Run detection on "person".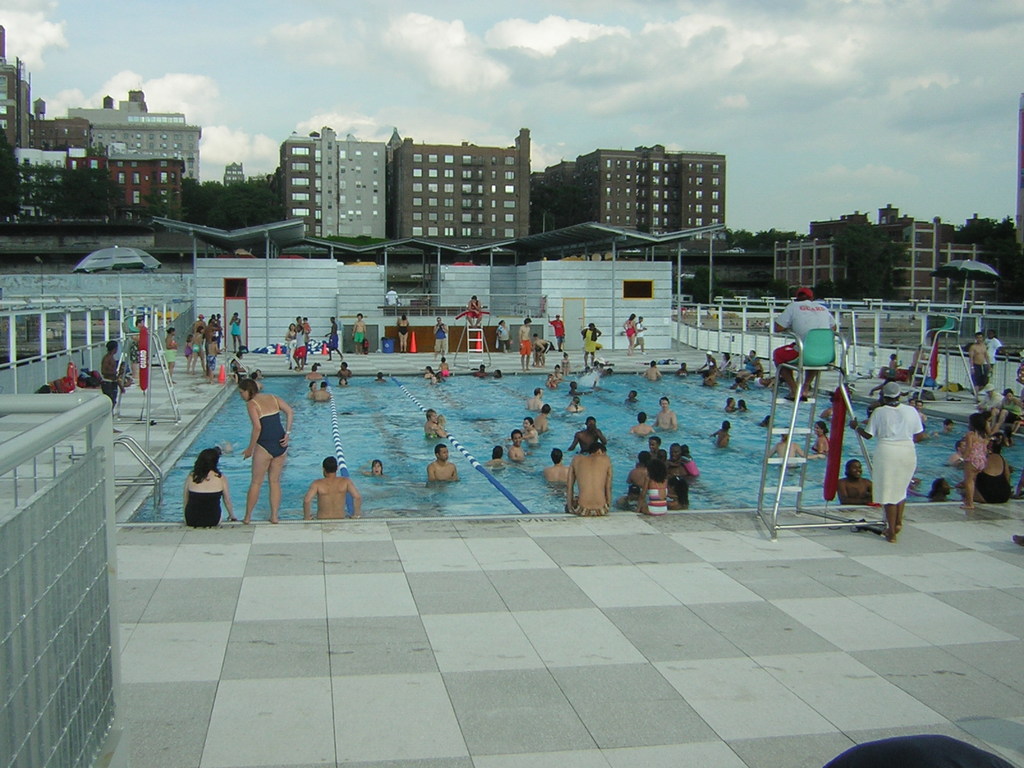
Result: [764,424,815,474].
